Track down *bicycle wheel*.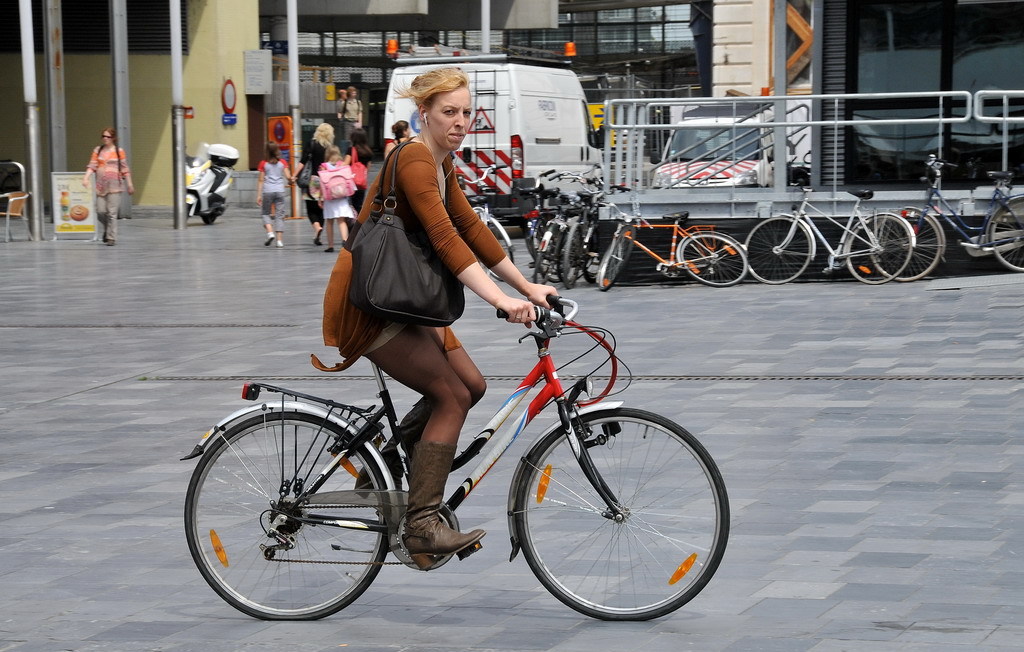
Tracked to x1=562 y1=222 x2=585 y2=291.
